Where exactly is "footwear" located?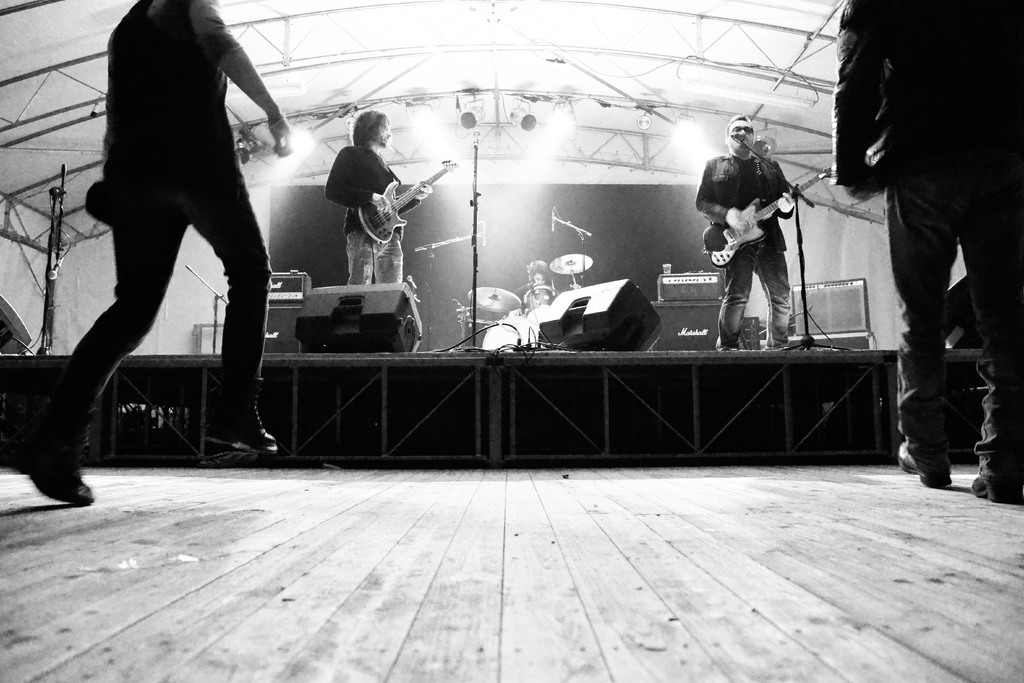
Its bounding box is x1=207, y1=383, x2=267, y2=463.
